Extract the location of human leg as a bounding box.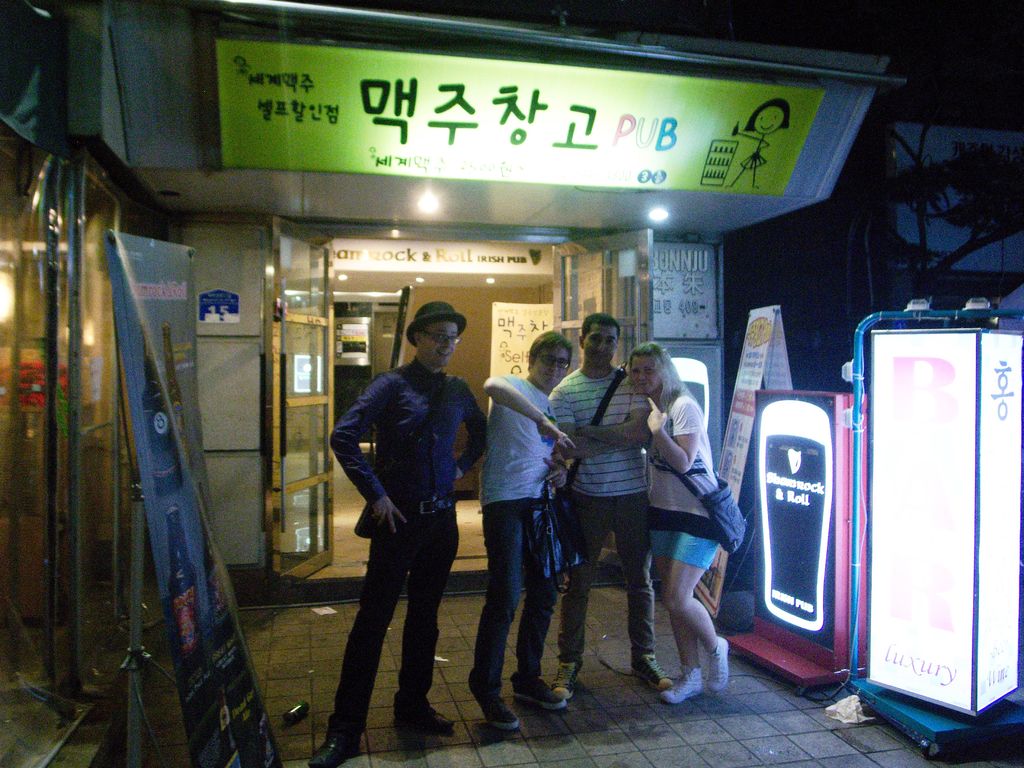
468/499/529/732.
